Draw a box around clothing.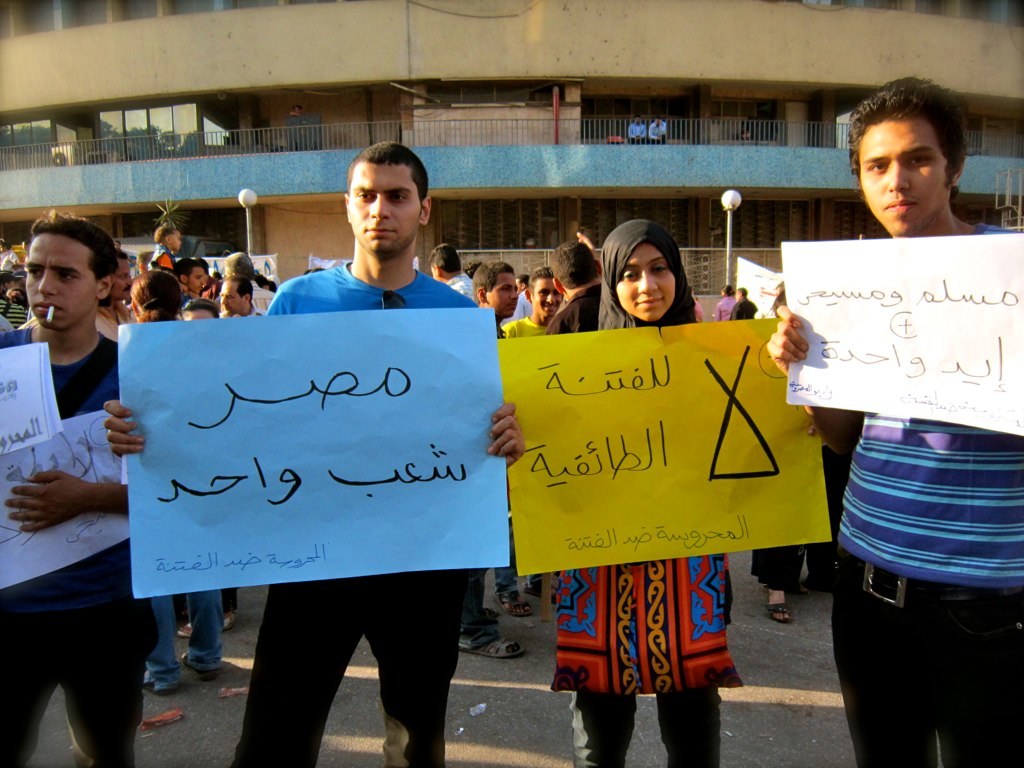
284, 114, 307, 150.
